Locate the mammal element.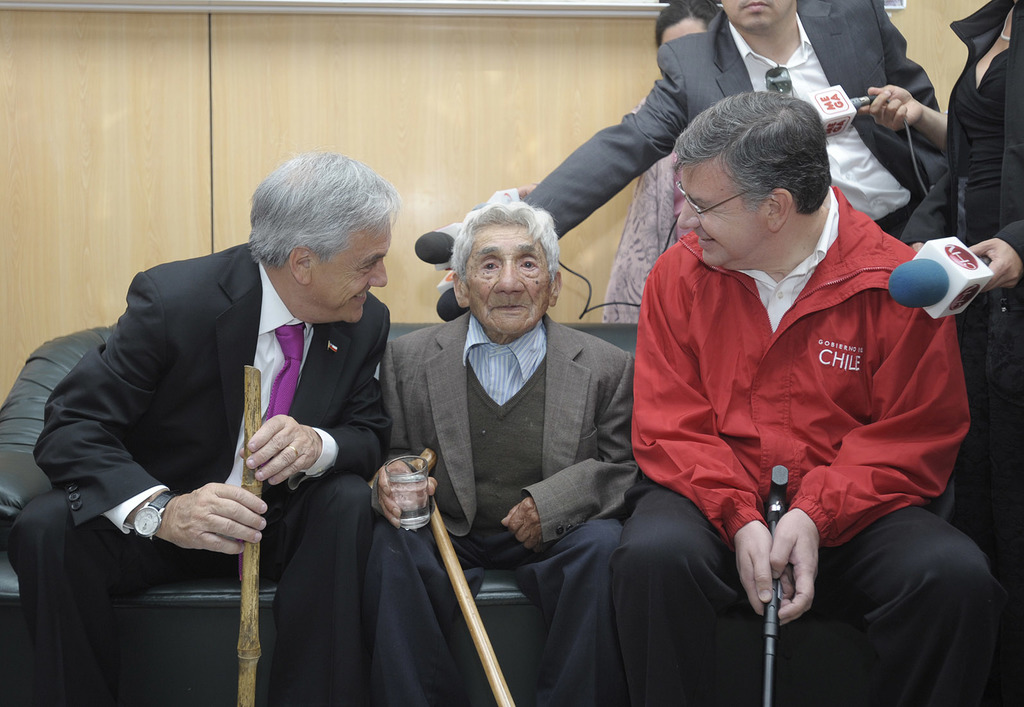
Element bbox: l=1, t=148, r=393, b=706.
